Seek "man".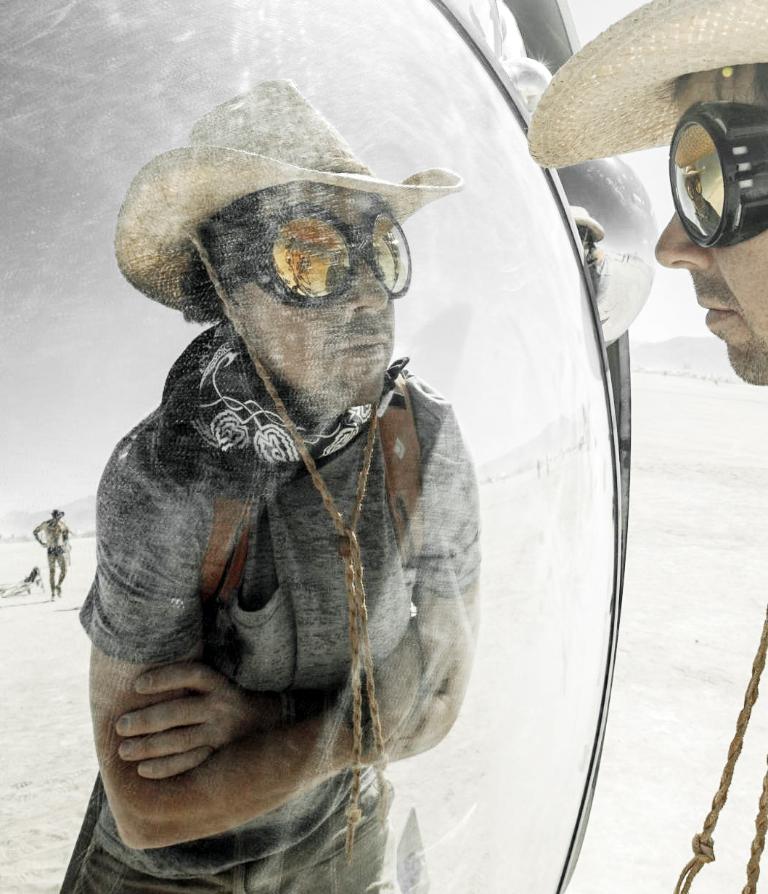
<region>523, 0, 767, 387</region>.
